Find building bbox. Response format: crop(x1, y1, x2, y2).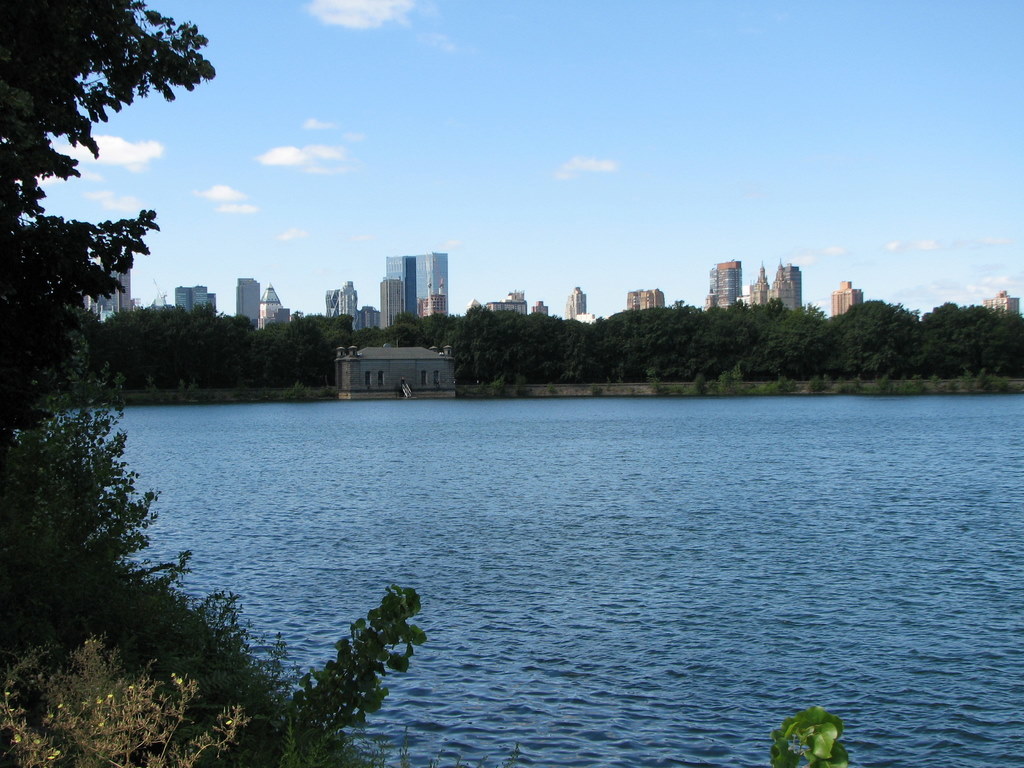
crop(359, 309, 378, 326).
